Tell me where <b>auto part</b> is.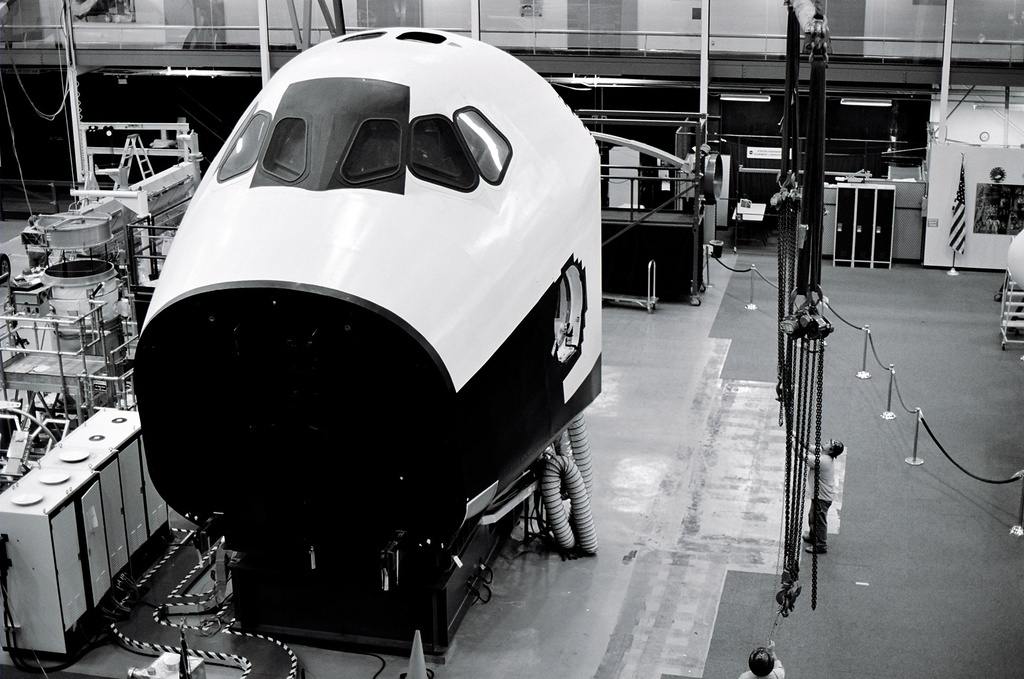
<b>auto part</b> is at Rect(140, 26, 608, 639).
